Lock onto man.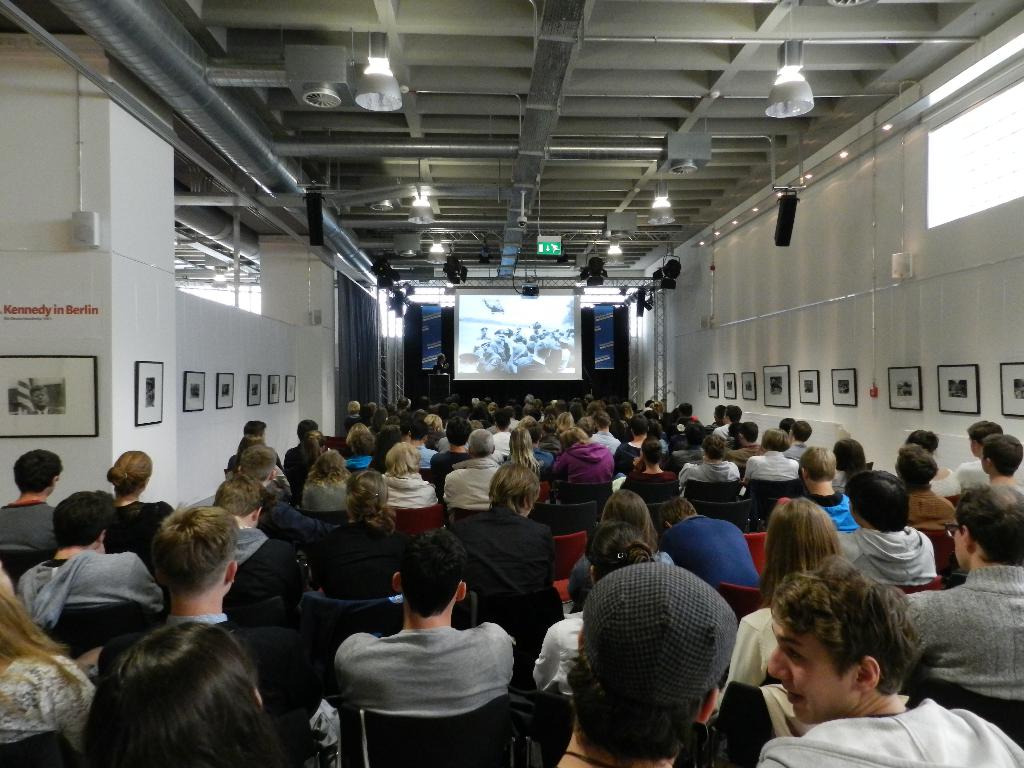
Locked: box=[238, 449, 323, 552].
